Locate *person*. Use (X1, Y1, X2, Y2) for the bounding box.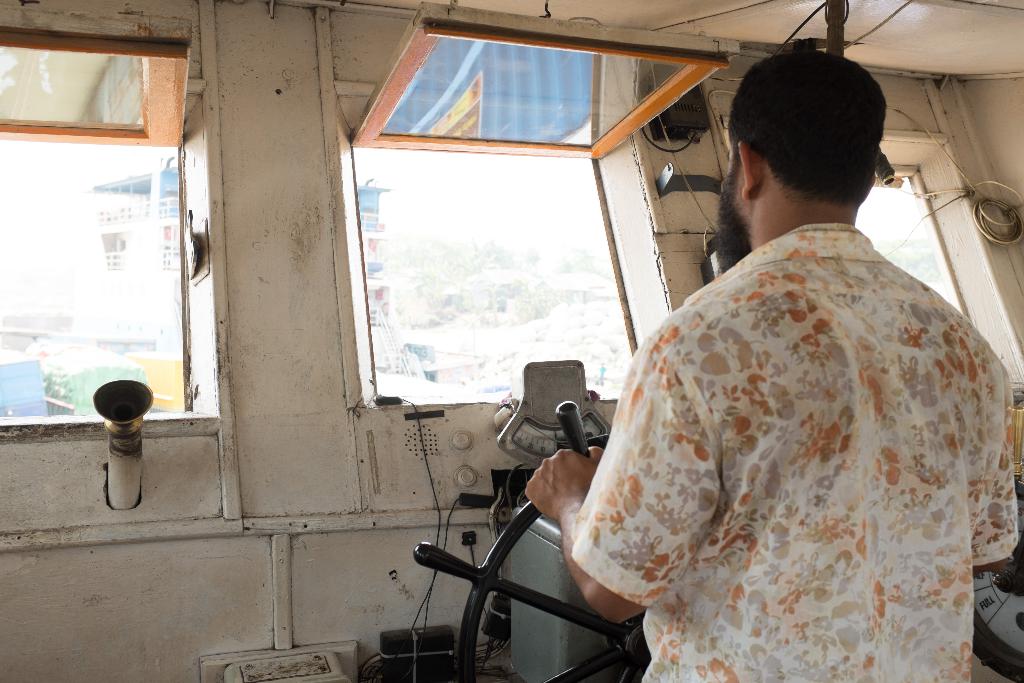
(525, 41, 1023, 682).
